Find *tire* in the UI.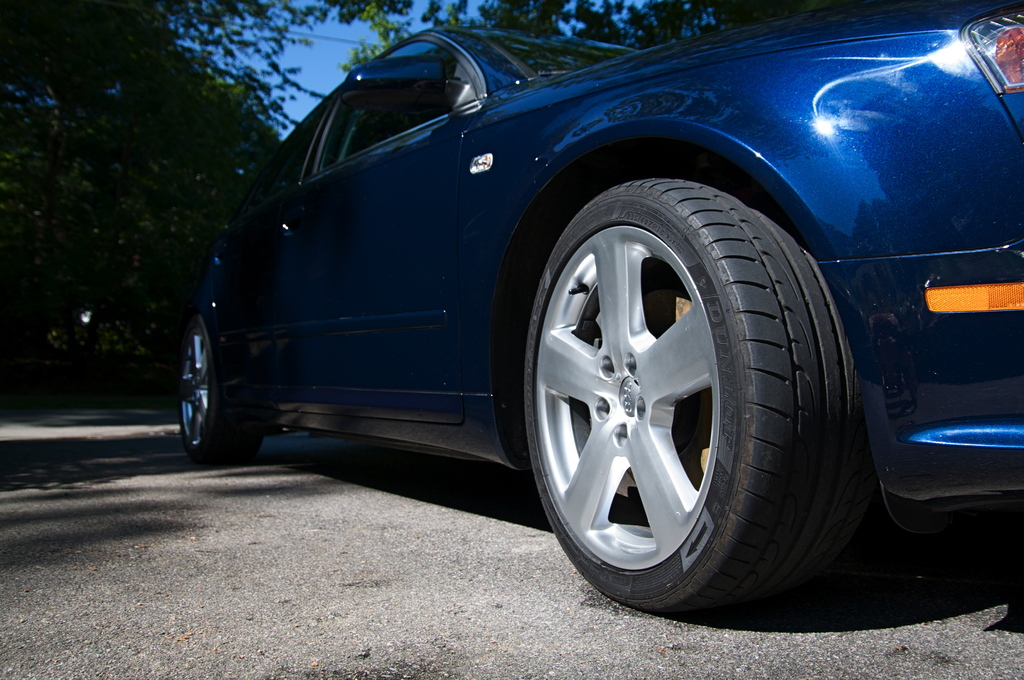
UI element at 179, 310, 264, 466.
